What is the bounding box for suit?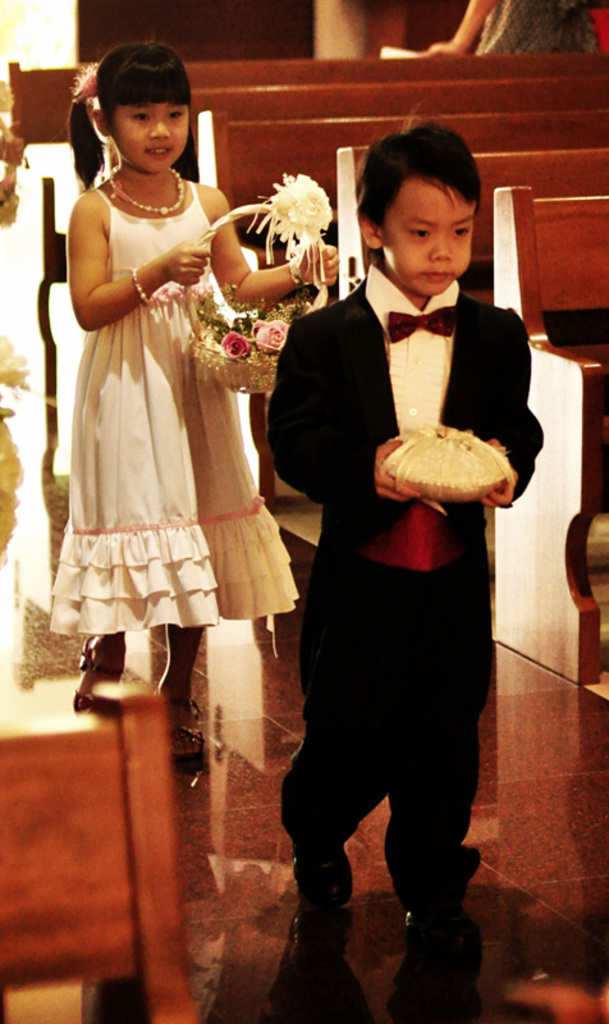
select_region(264, 259, 544, 905).
